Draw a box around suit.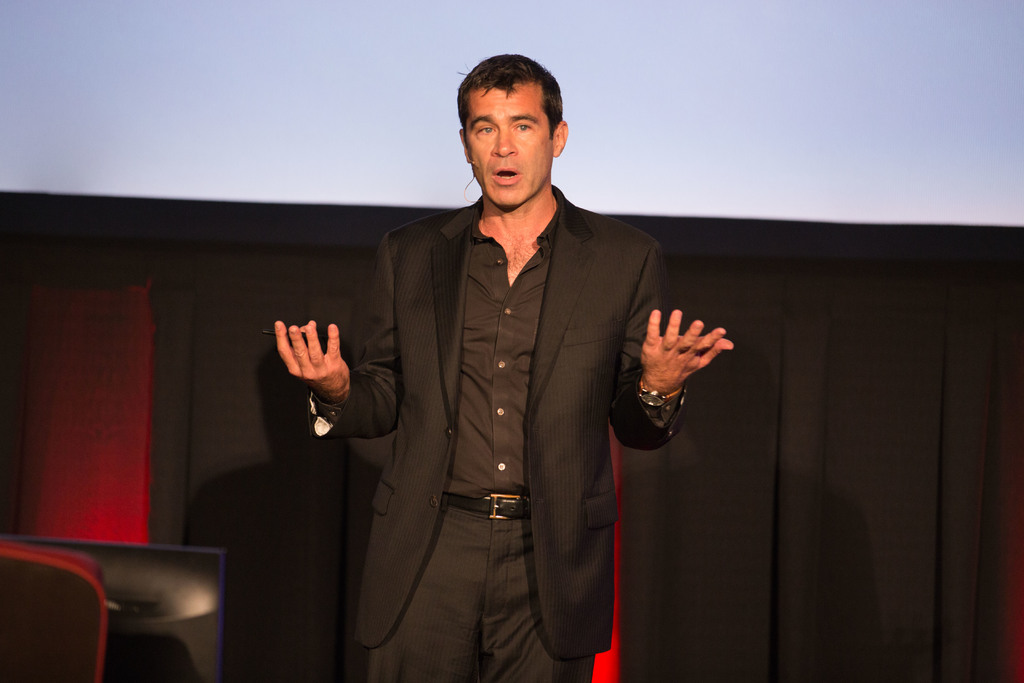
box=[300, 186, 703, 682].
